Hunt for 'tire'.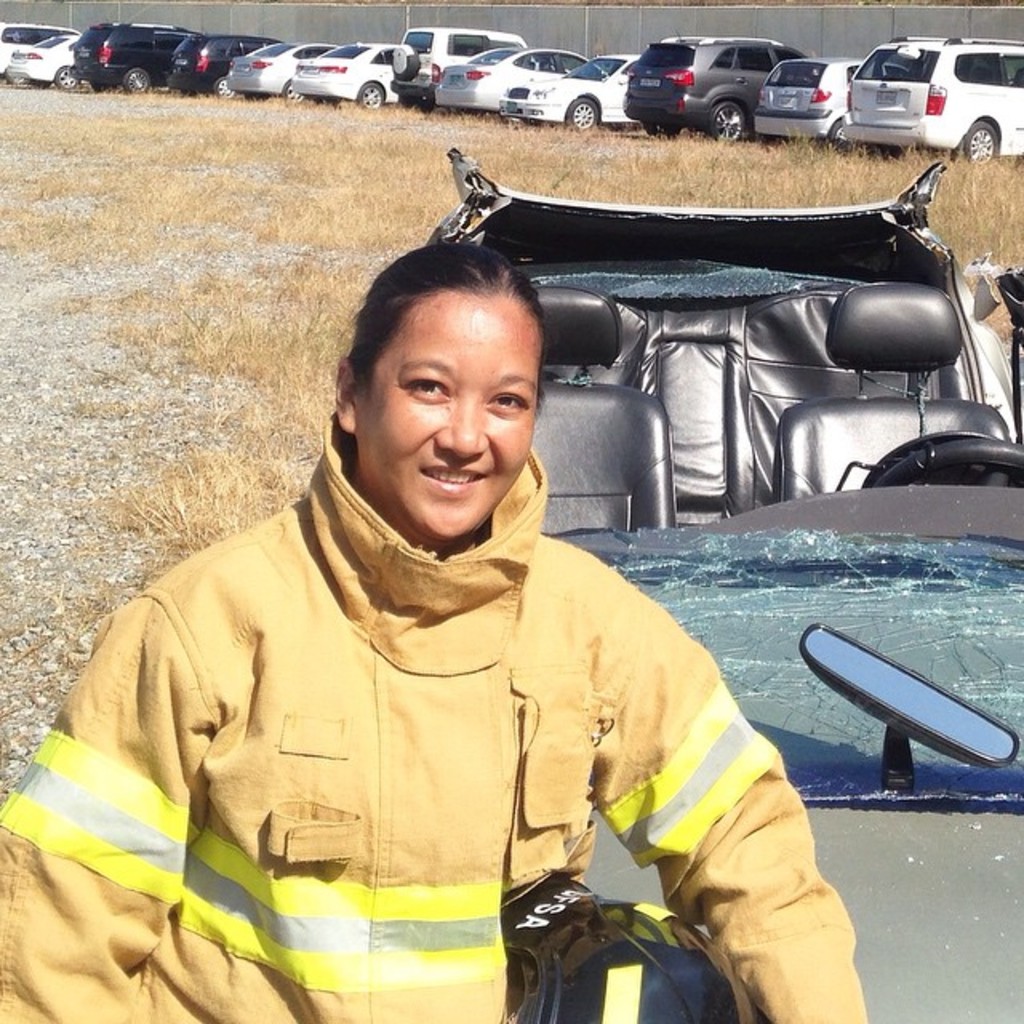
Hunted down at left=213, top=74, right=235, bottom=98.
